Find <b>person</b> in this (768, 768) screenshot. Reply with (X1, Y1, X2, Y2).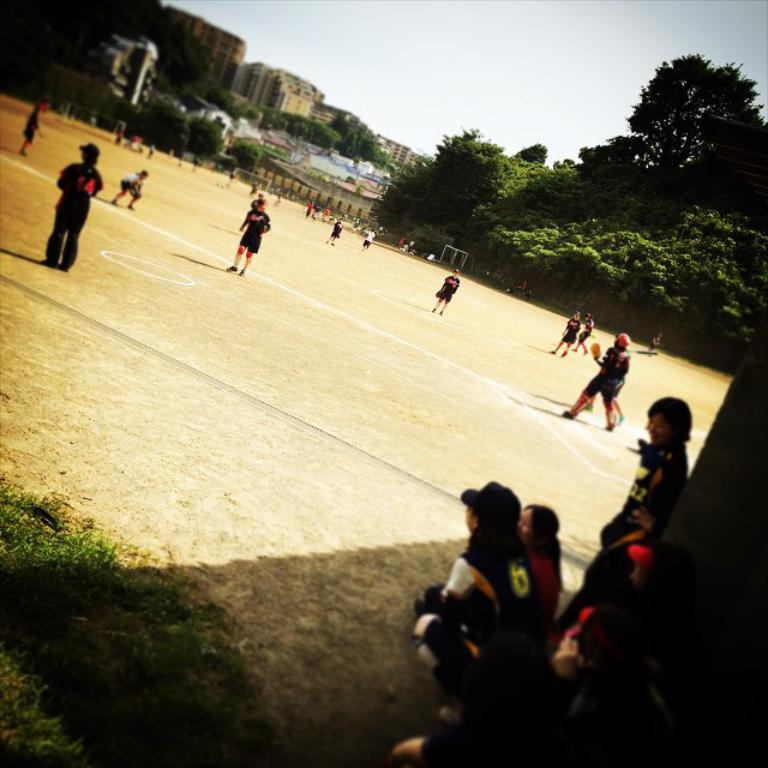
(518, 280, 527, 299).
